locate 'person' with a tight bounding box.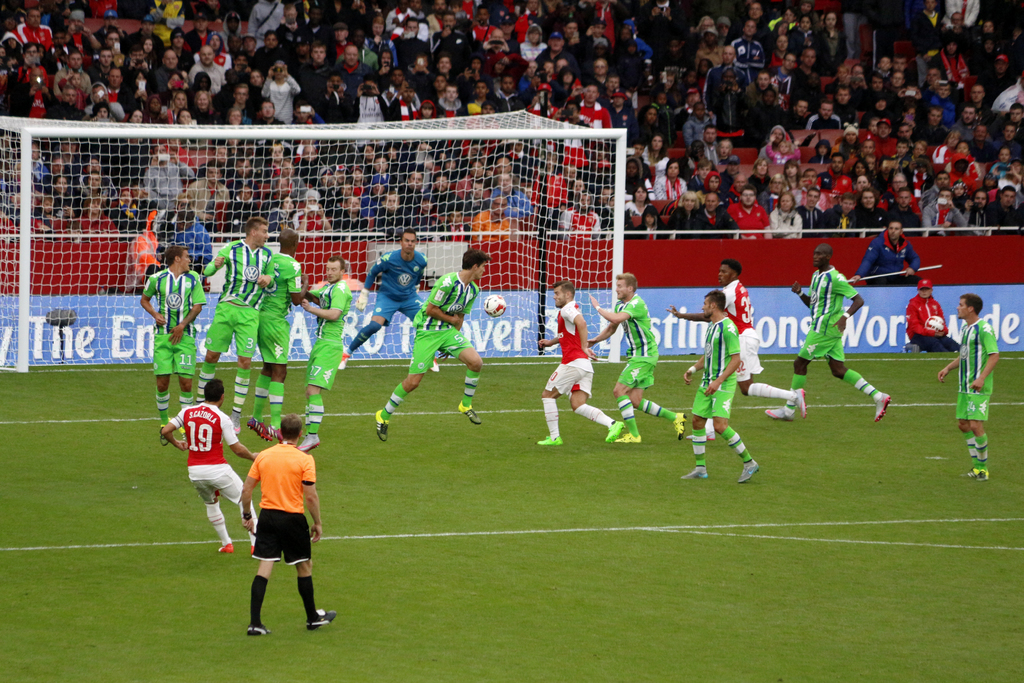
crop(374, 249, 494, 440).
